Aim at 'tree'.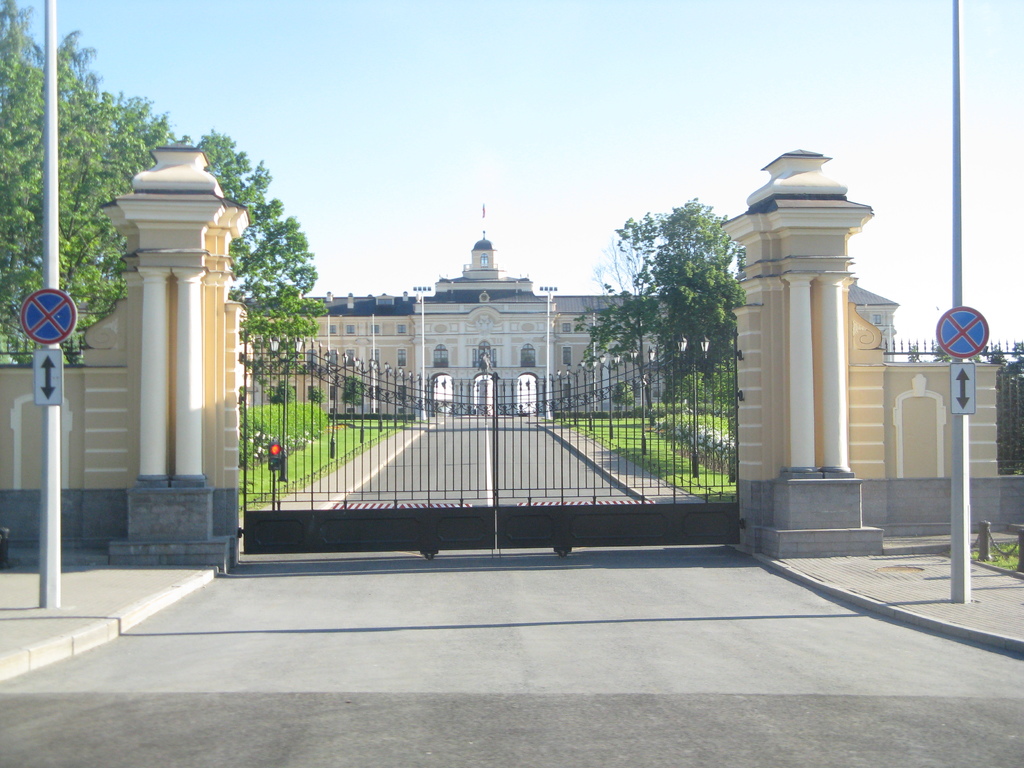
Aimed at bbox(260, 378, 303, 406).
